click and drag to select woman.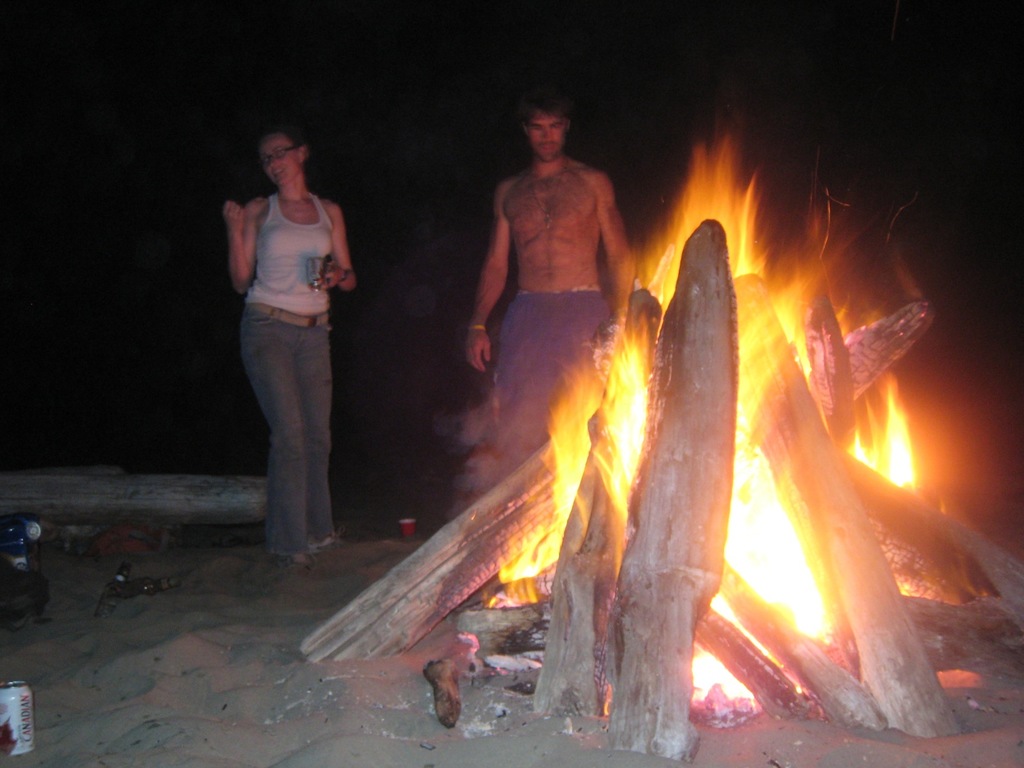
Selection: [226, 90, 357, 577].
